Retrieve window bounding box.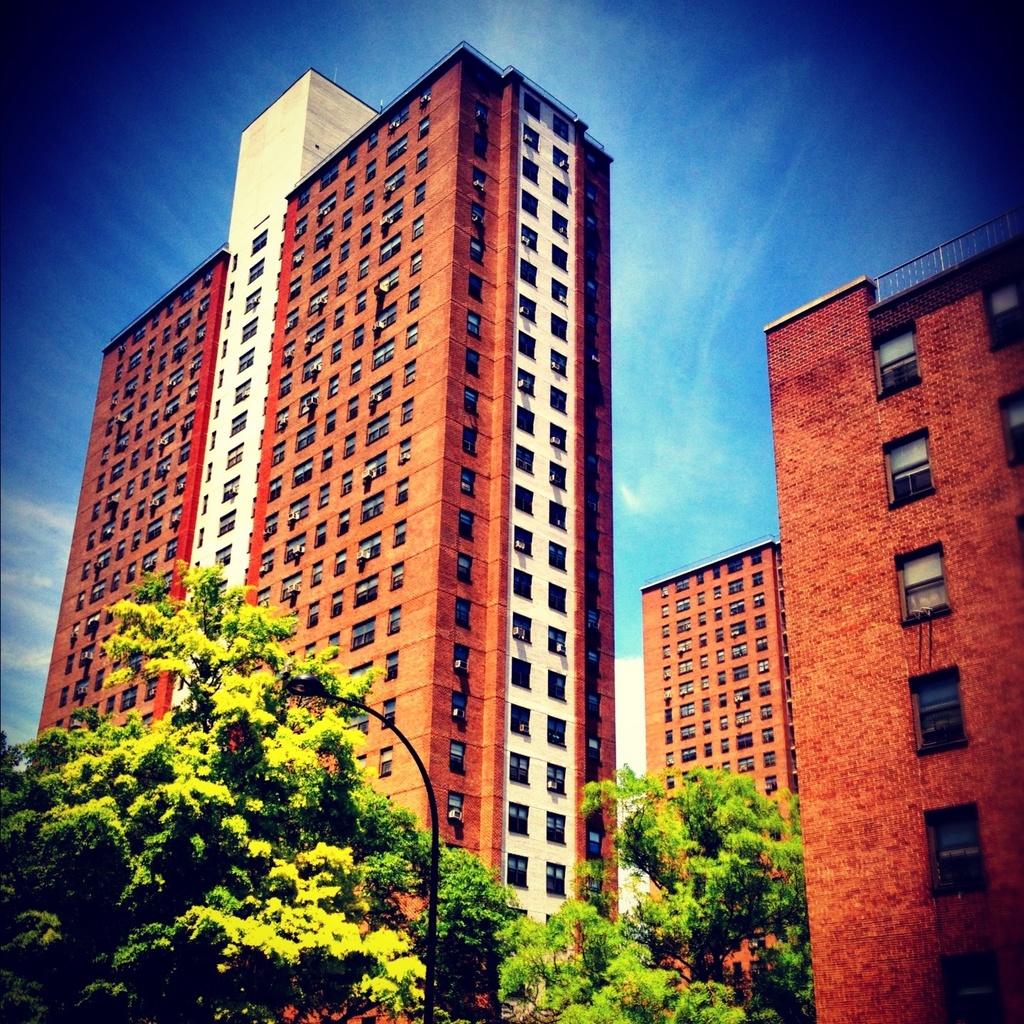
Bounding box: region(517, 486, 532, 514).
